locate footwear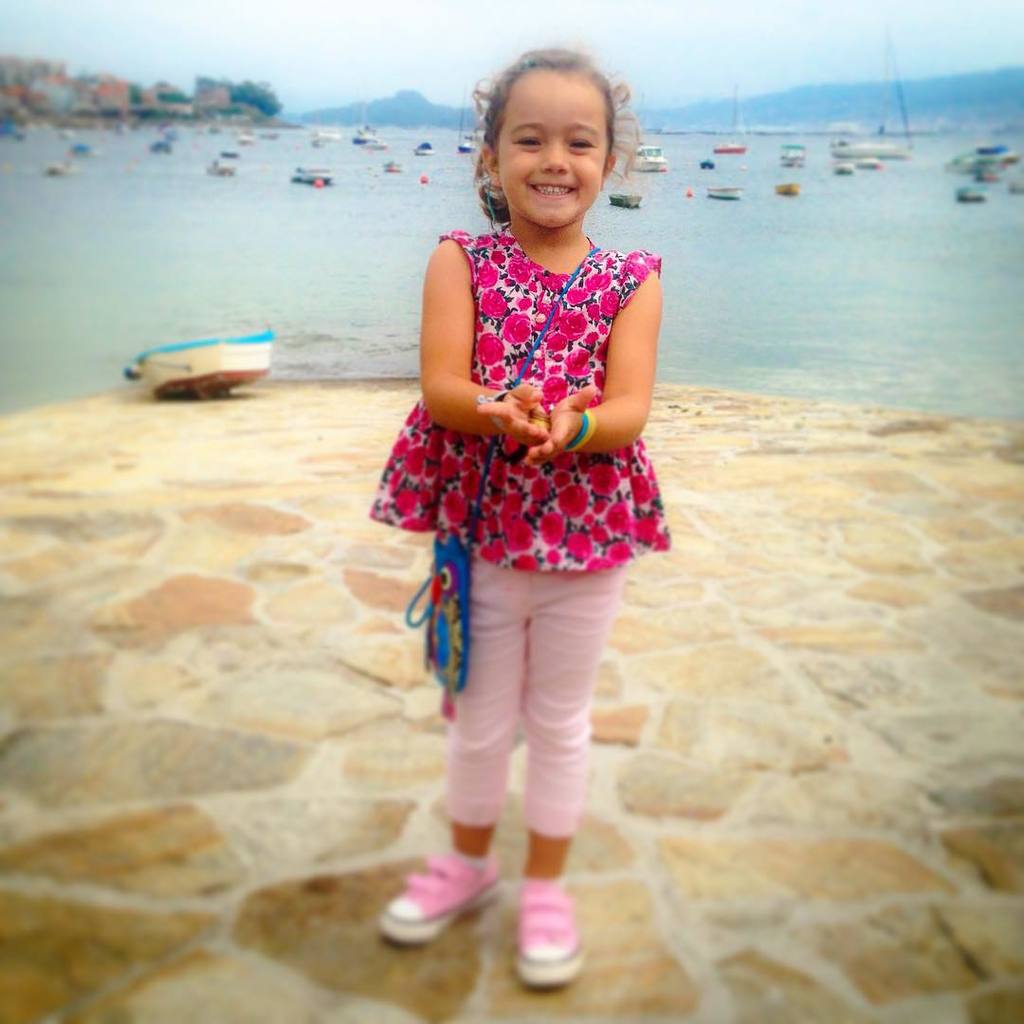
{"x1": 515, "y1": 878, "x2": 580, "y2": 982}
